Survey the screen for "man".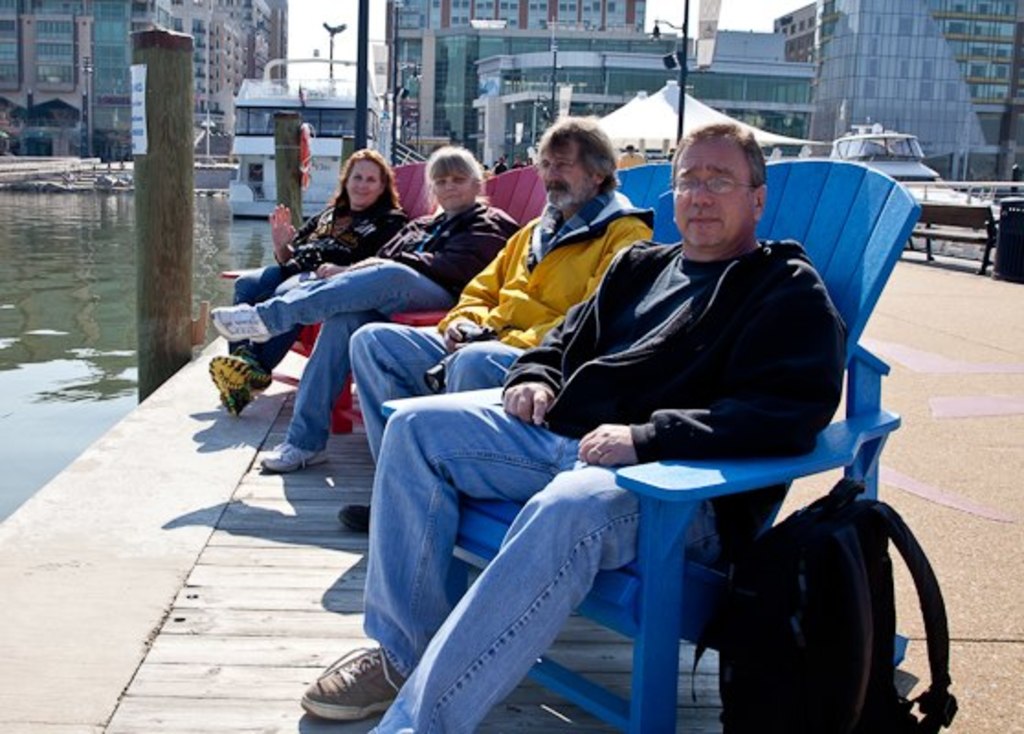
Survey found: {"left": 341, "top": 121, "right": 657, "bottom": 528}.
